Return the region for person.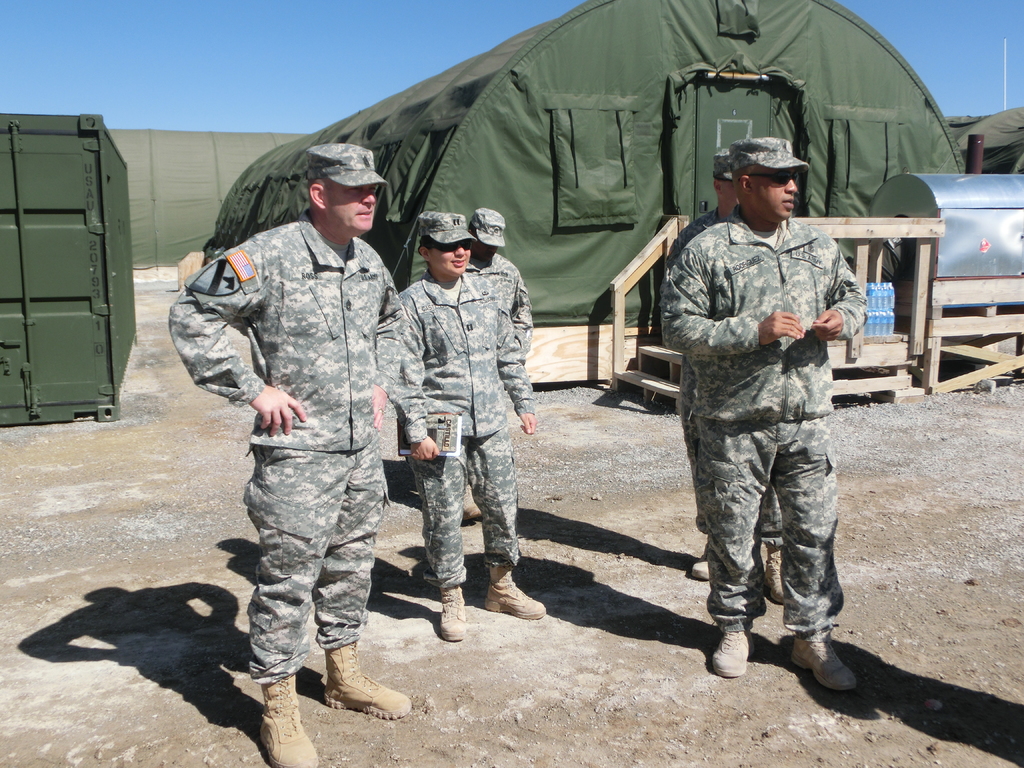
left=387, top=209, right=539, bottom=642.
